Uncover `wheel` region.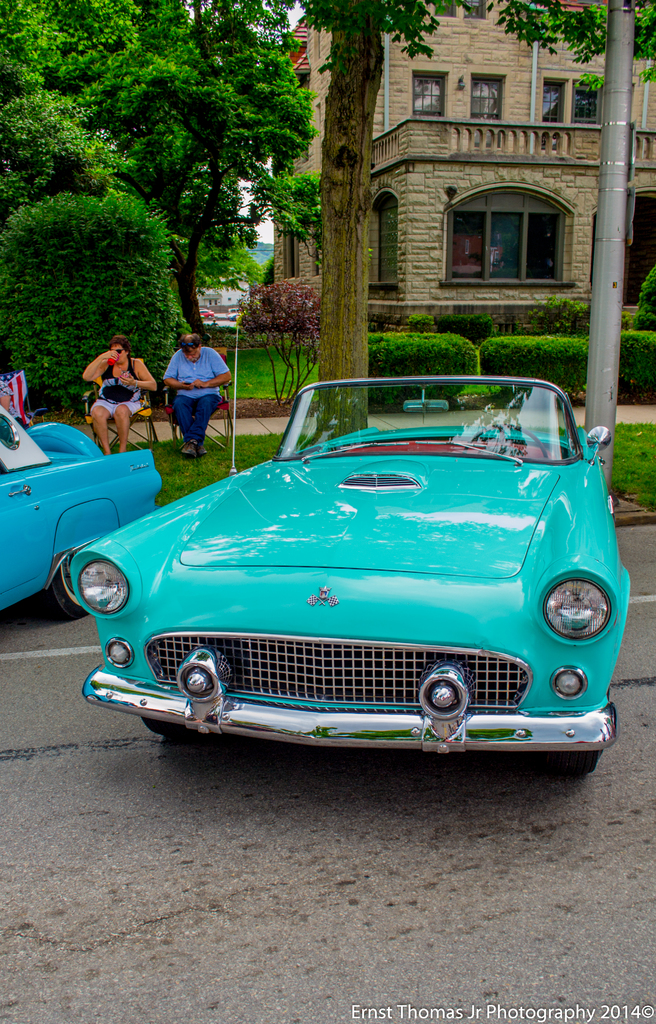
Uncovered: <bbox>31, 570, 96, 615</bbox>.
